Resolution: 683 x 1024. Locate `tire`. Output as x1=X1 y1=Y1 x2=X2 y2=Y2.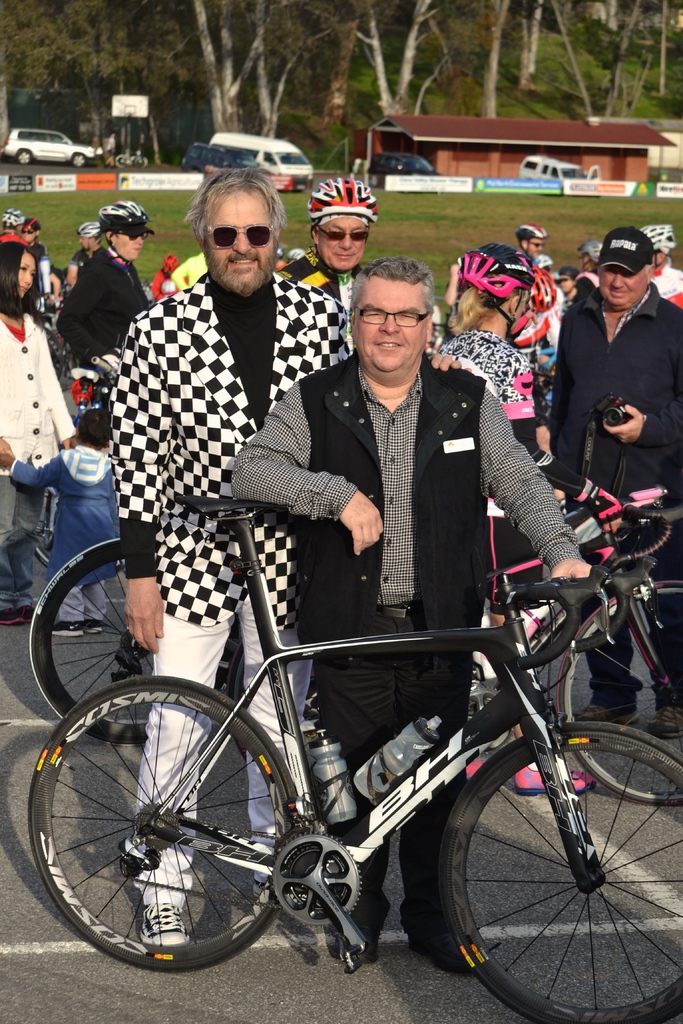
x1=34 y1=486 x2=60 y2=569.
